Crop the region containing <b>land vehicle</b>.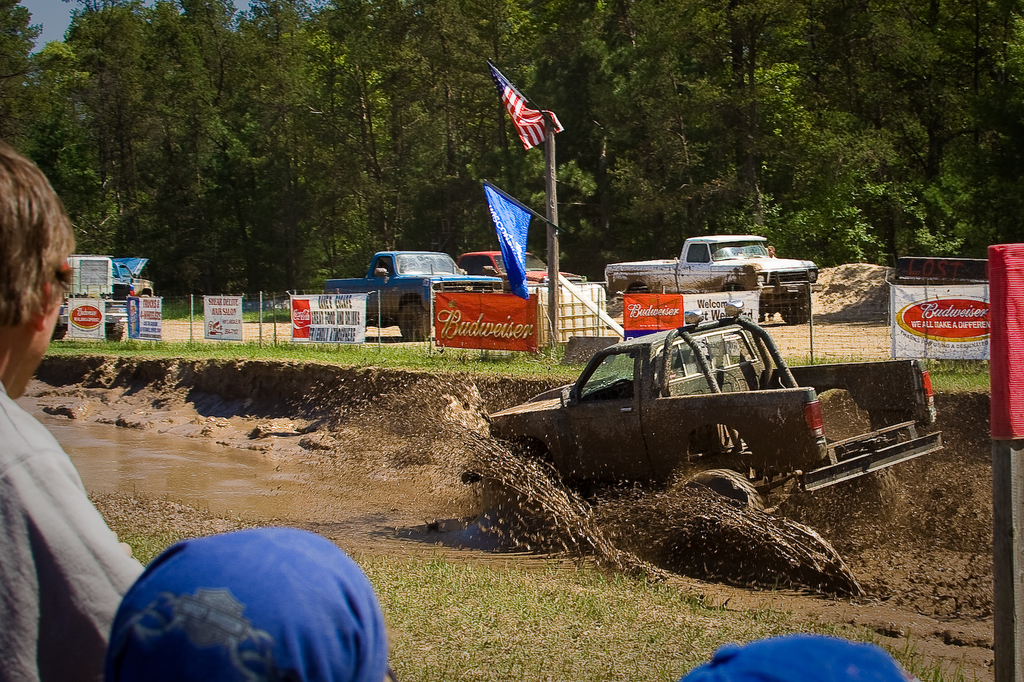
Crop region: x1=459, y1=251, x2=584, y2=290.
